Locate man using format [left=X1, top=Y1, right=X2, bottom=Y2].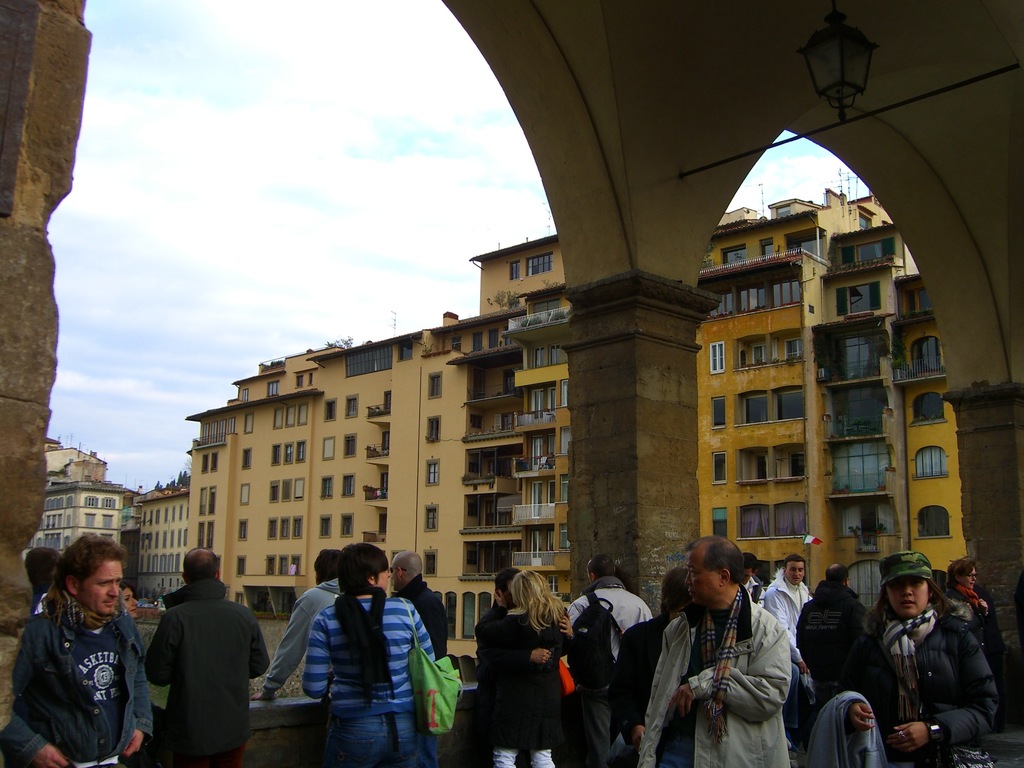
[left=634, top=532, right=792, bottom=767].
